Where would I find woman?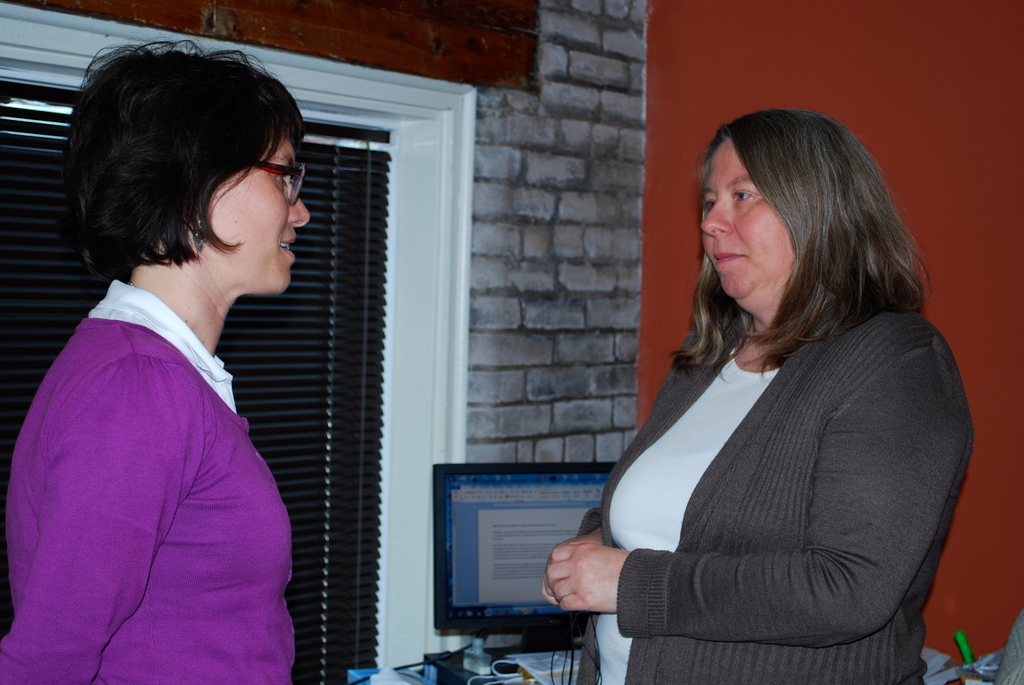
At (511,93,970,682).
